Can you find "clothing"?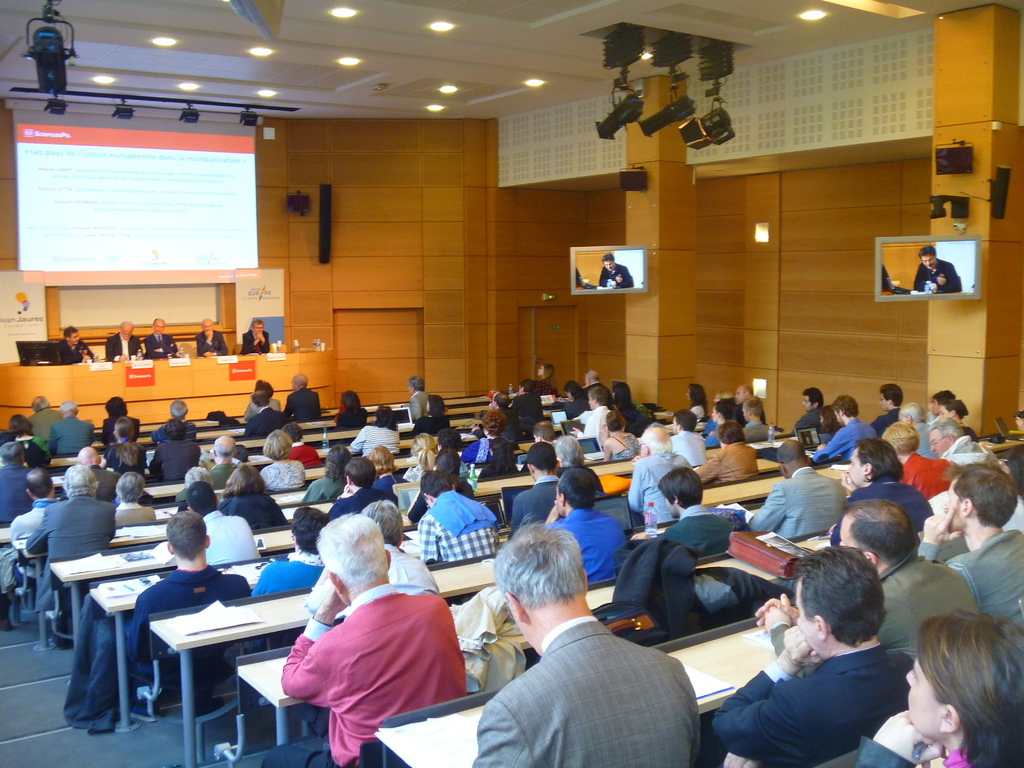
Yes, bounding box: crop(208, 508, 275, 566).
